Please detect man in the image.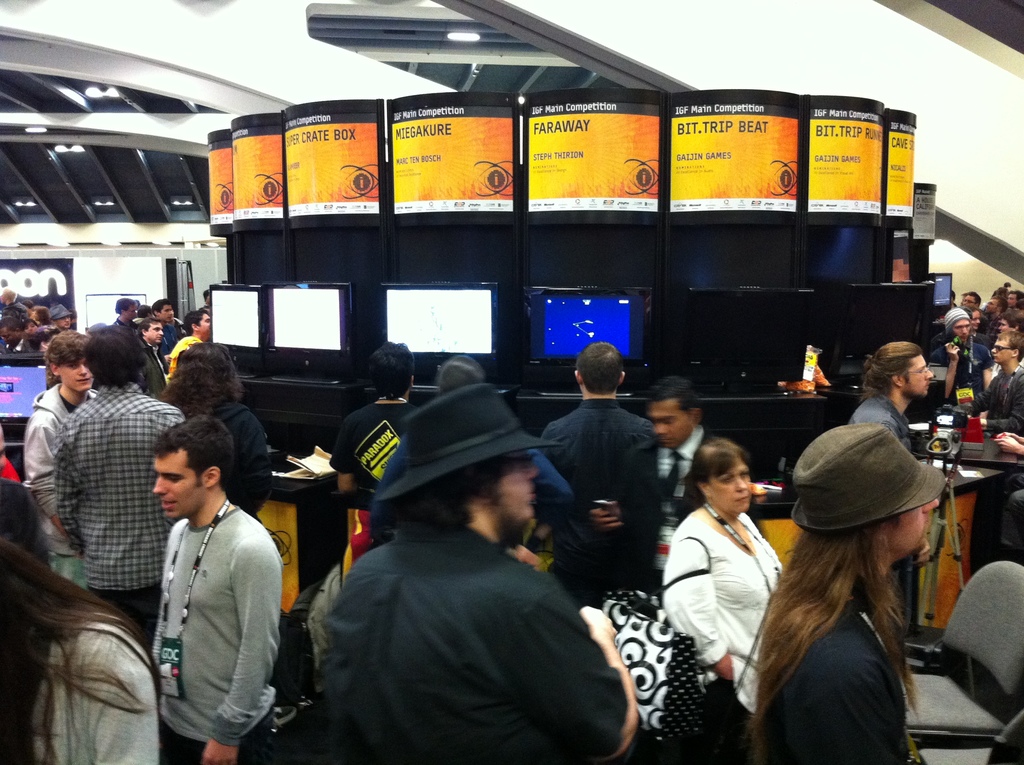
[527, 339, 662, 614].
